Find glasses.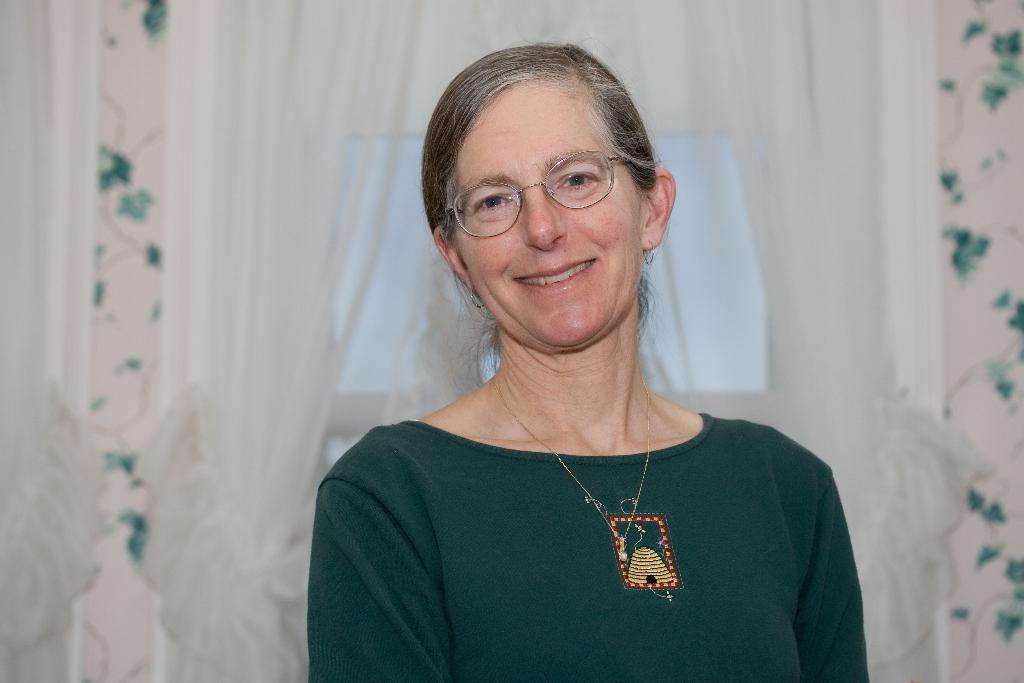
bbox=(441, 153, 624, 241).
